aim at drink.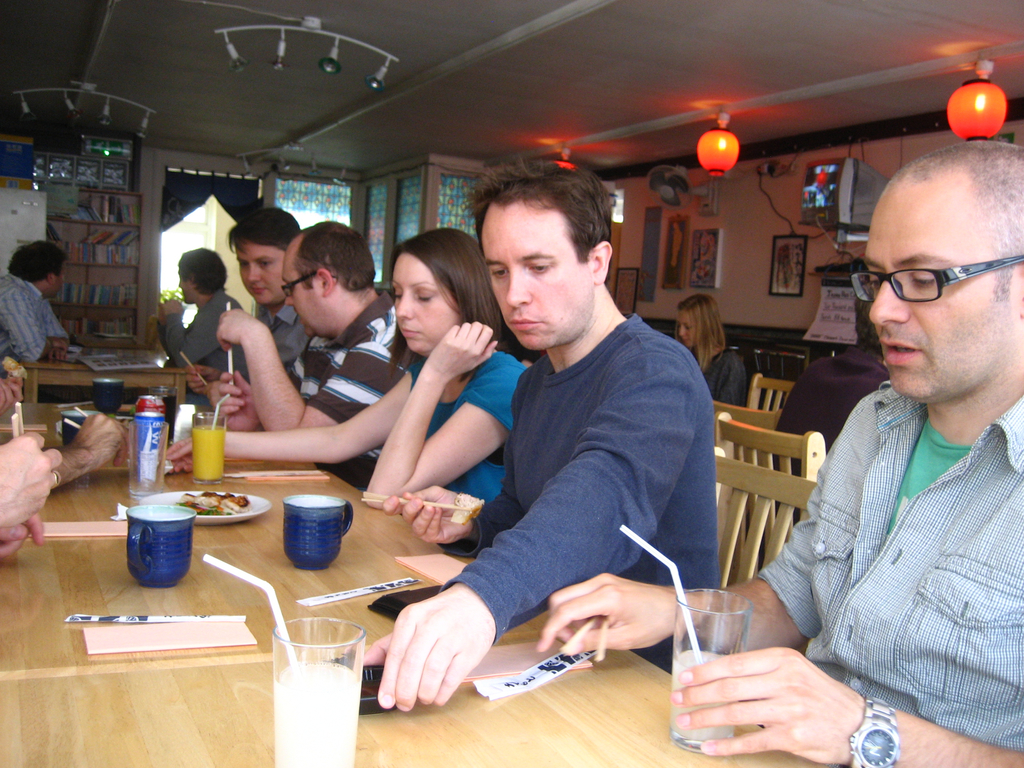
Aimed at 191:423:225:484.
